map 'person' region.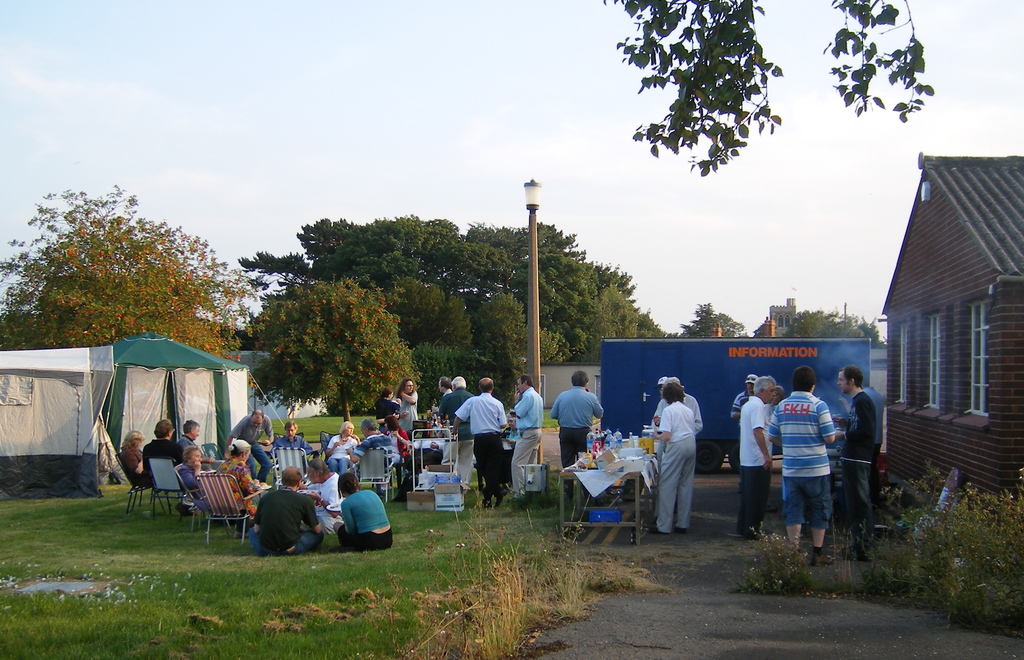
Mapped to (left=737, top=373, right=775, bottom=542).
